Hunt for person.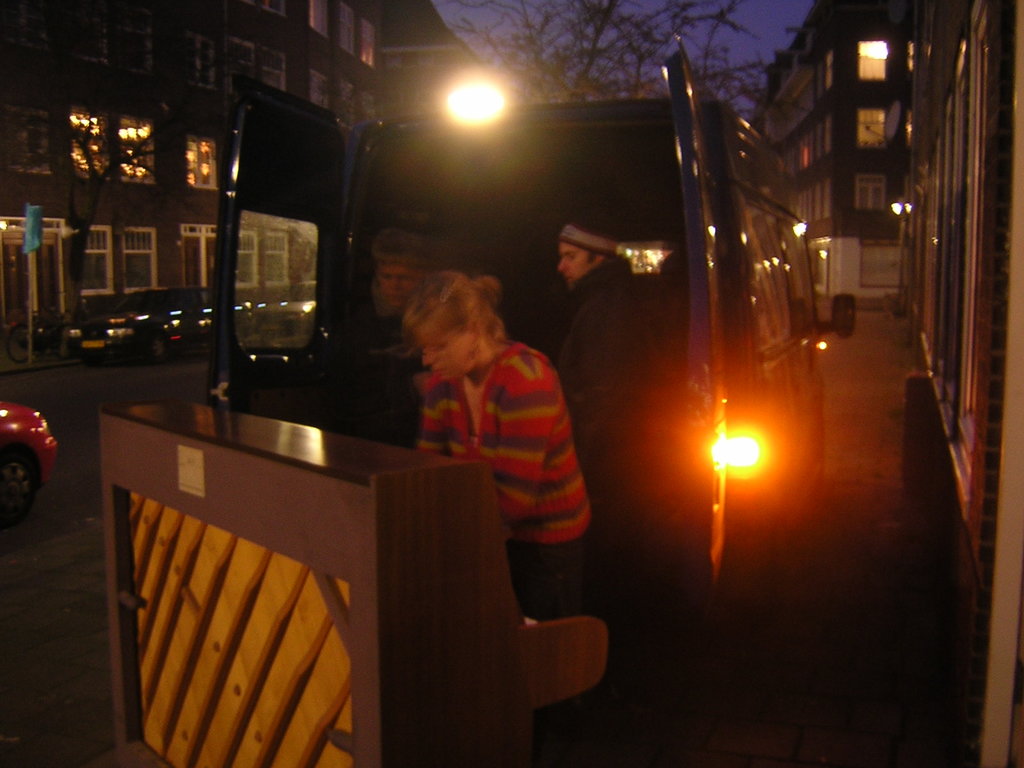
Hunted down at Rect(353, 230, 438, 449).
